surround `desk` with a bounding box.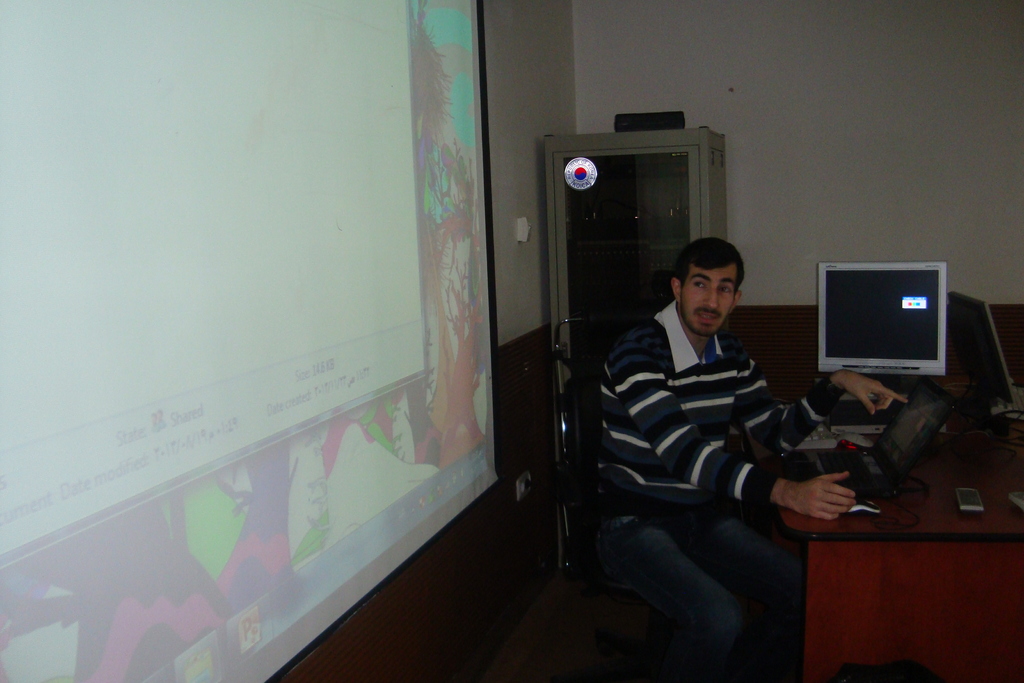
select_region(733, 384, 1023, 670).
